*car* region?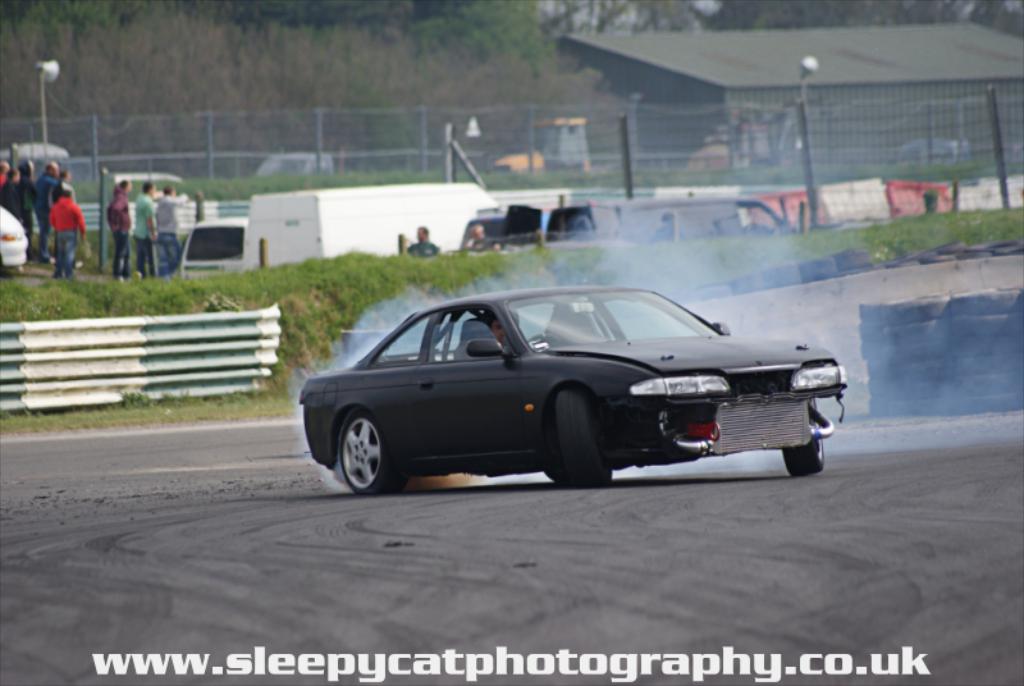
x1=285, y1=270, x2=847, y2=495
